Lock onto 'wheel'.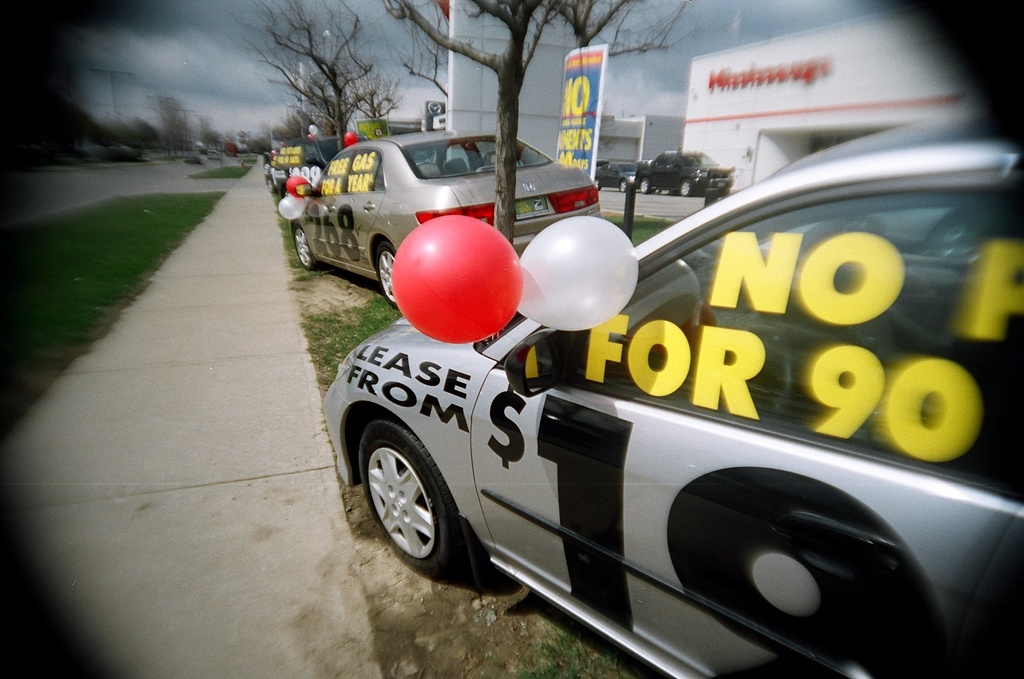
Locked: (x1=639, y1=178, x2=652, y2=194).
